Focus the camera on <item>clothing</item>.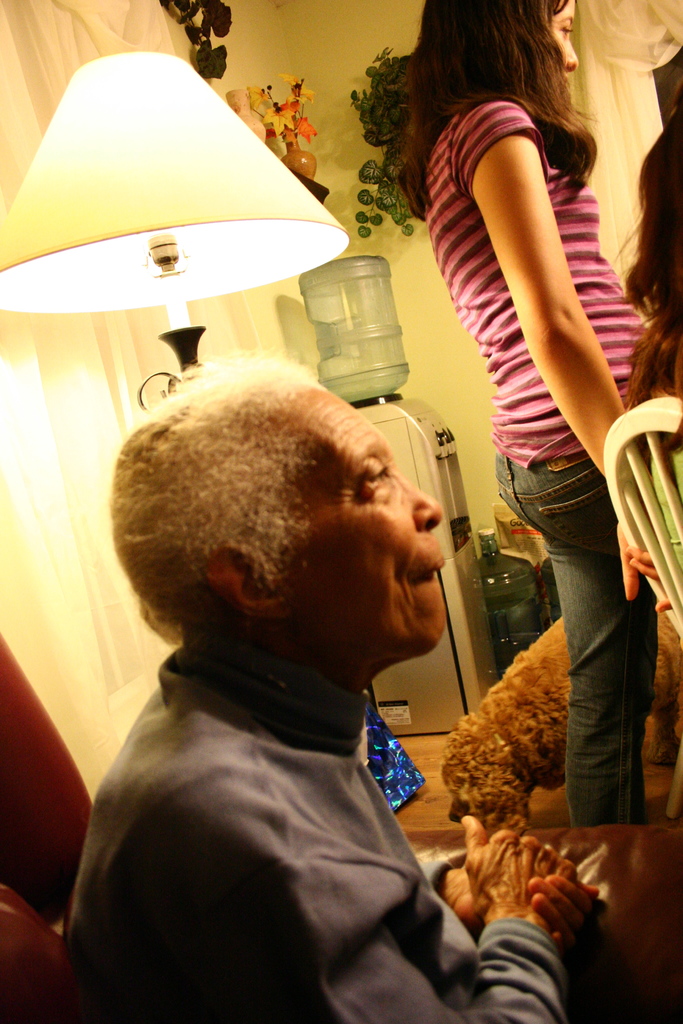
Focus region: x1=58, y1=637, x2=569, y2=1023.
